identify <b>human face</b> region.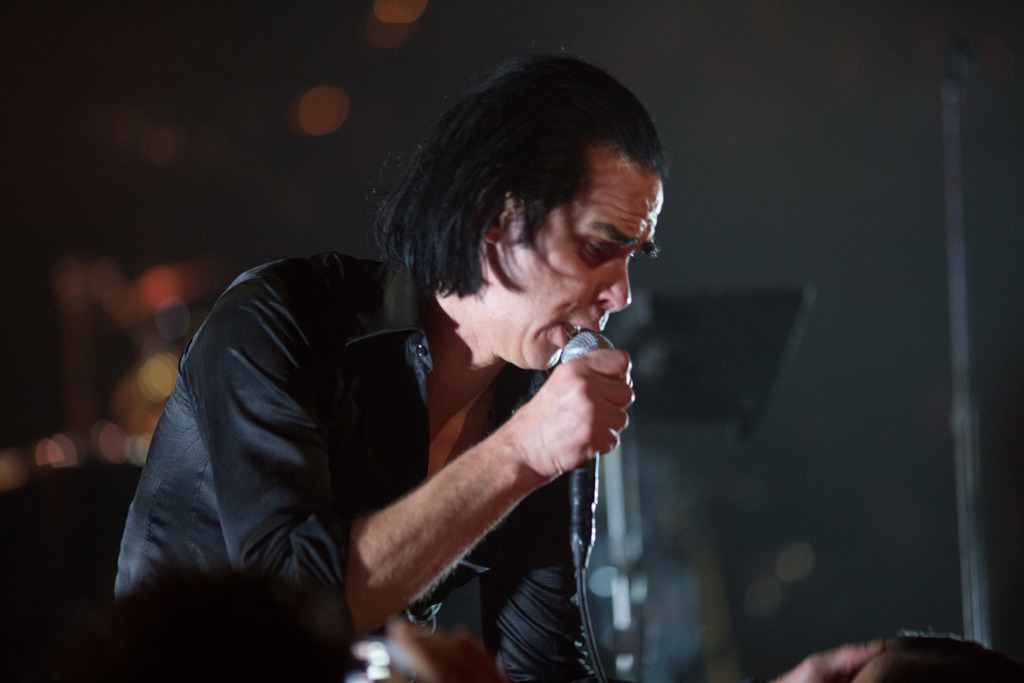
Region: (x1=454, y1=144, x2=668, y2=372).
